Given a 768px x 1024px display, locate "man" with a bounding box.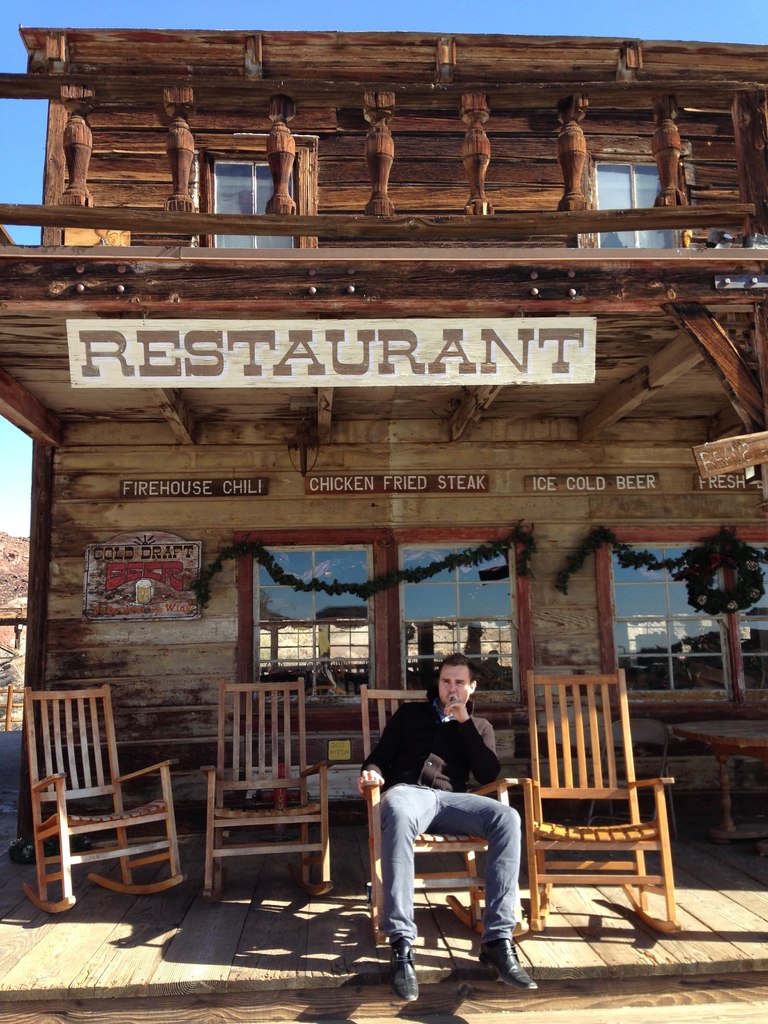
Located: left=362, top=661, right=543, bottom=982.
